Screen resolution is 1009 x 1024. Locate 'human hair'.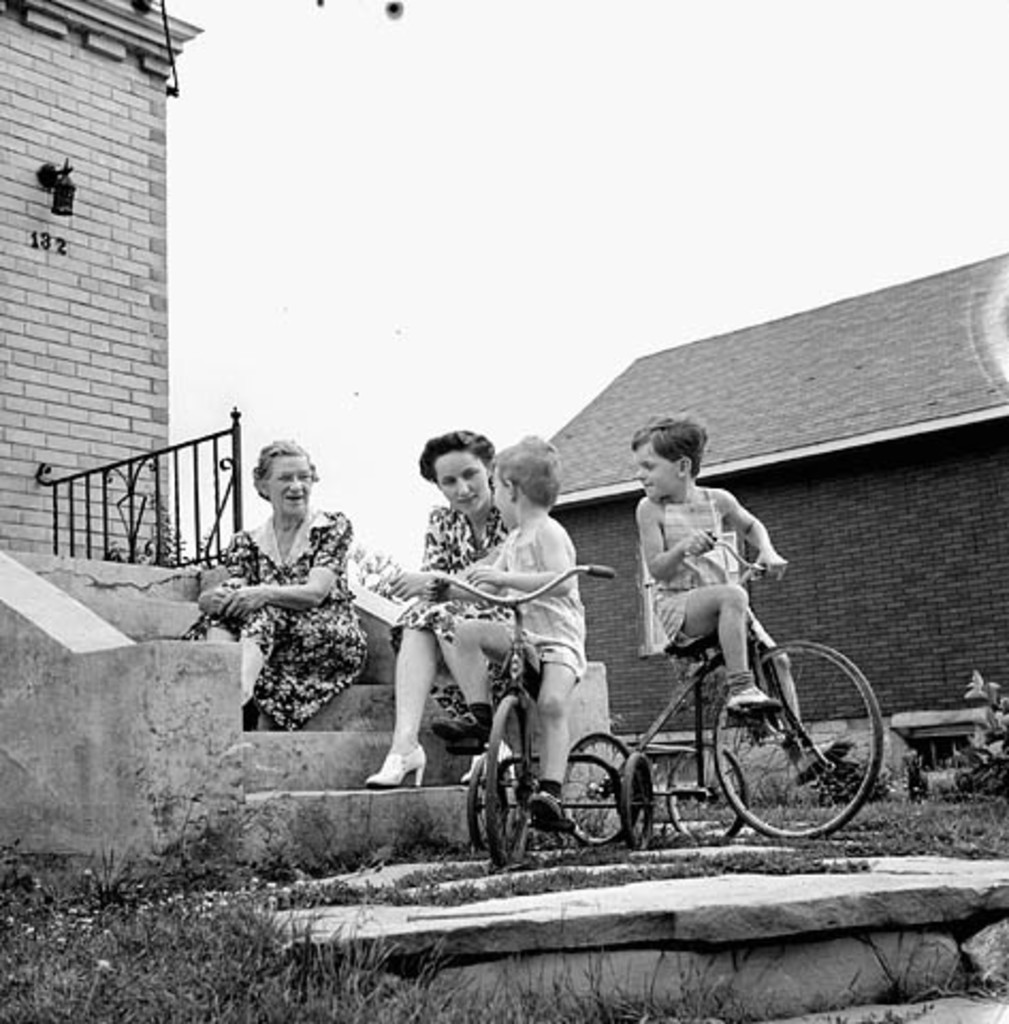
<region>412, 422, 491, 489</region>.
